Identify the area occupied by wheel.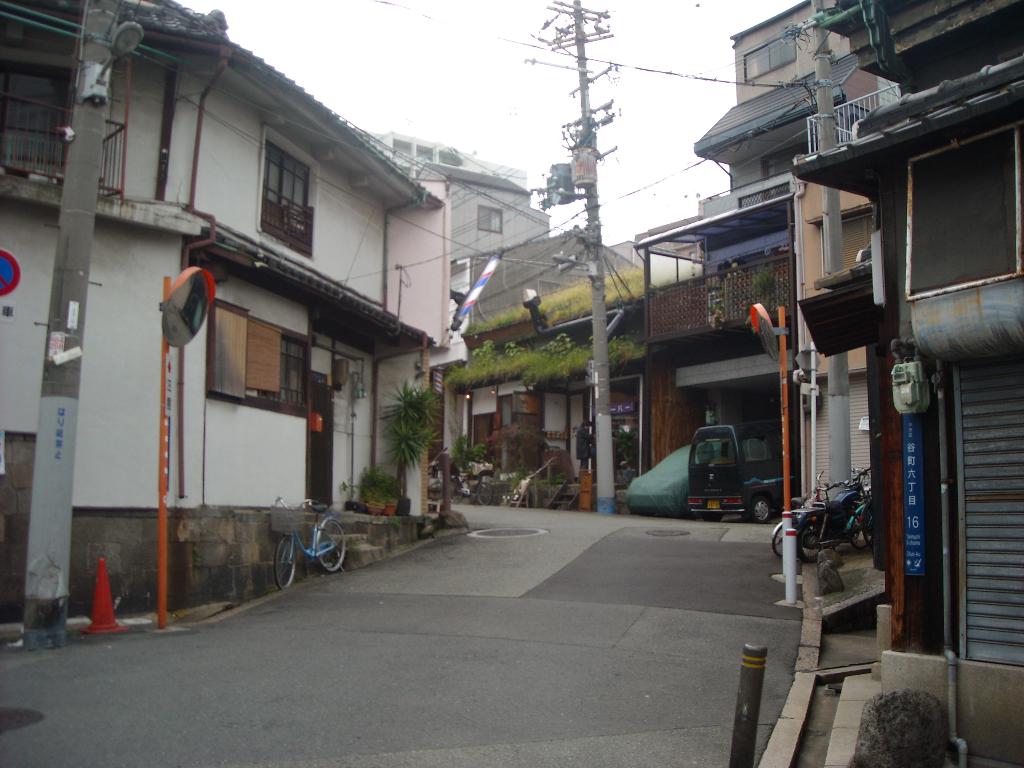
Area: box(746, 490, 773, 522).
